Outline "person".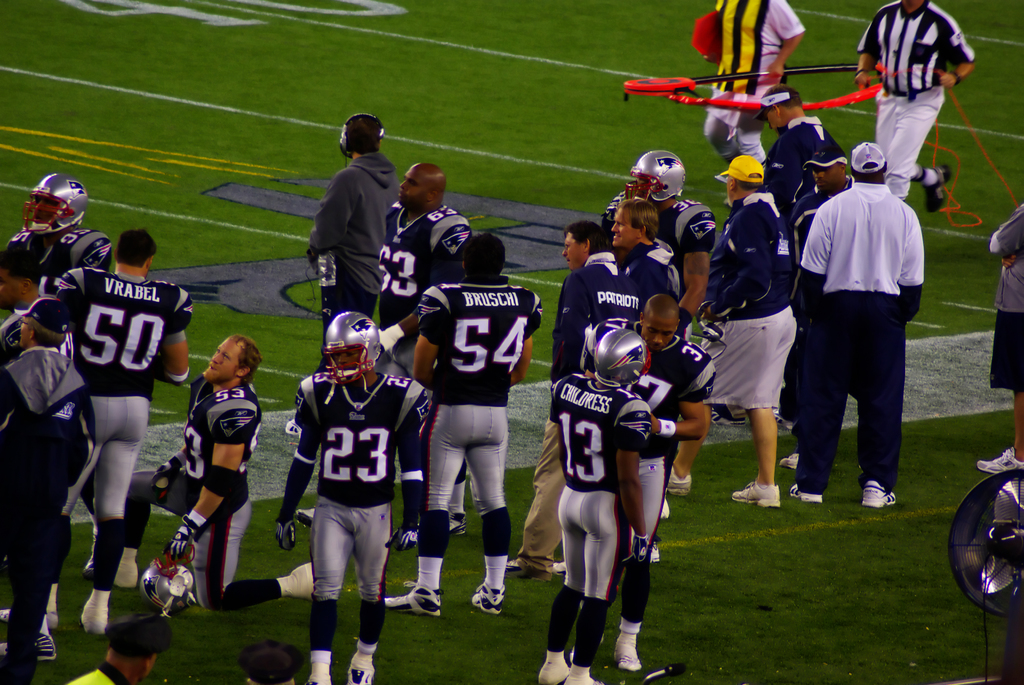
Outline: locate(852, 0, 978, 219).
